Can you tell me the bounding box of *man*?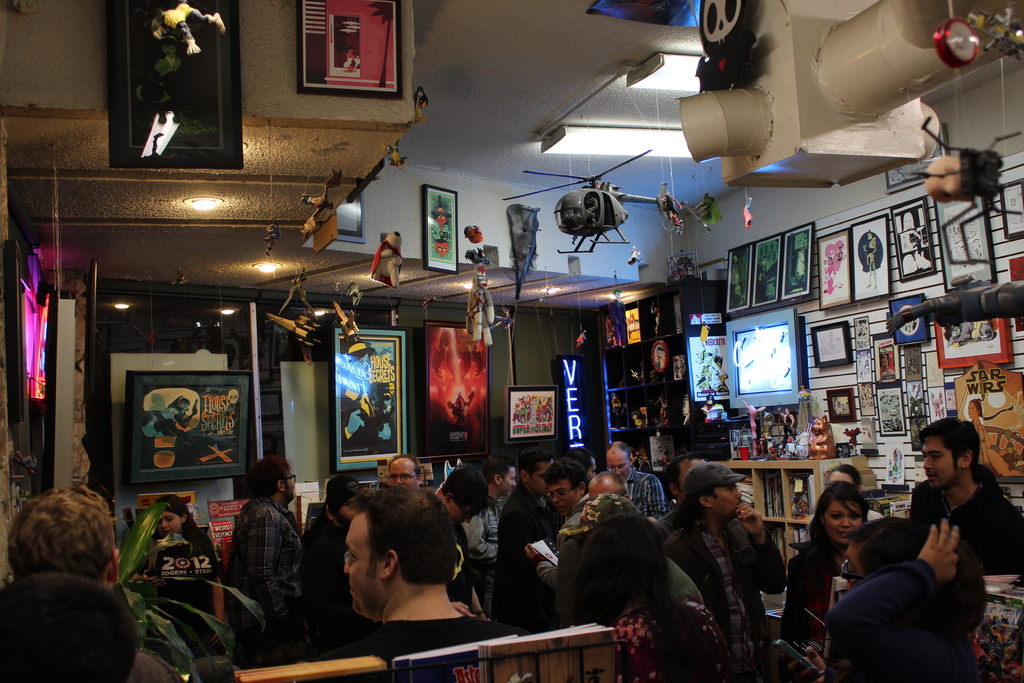
locate(907, 415, 1023, 573).
